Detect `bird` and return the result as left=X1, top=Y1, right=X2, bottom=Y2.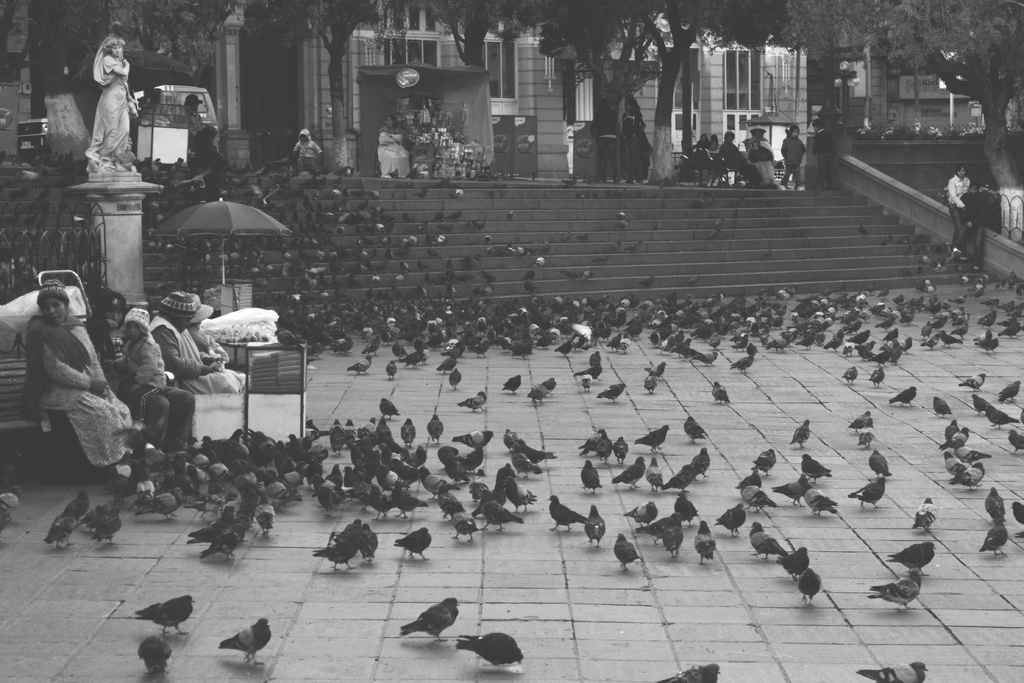
left=579, top=372, right=594, bottom=386.
